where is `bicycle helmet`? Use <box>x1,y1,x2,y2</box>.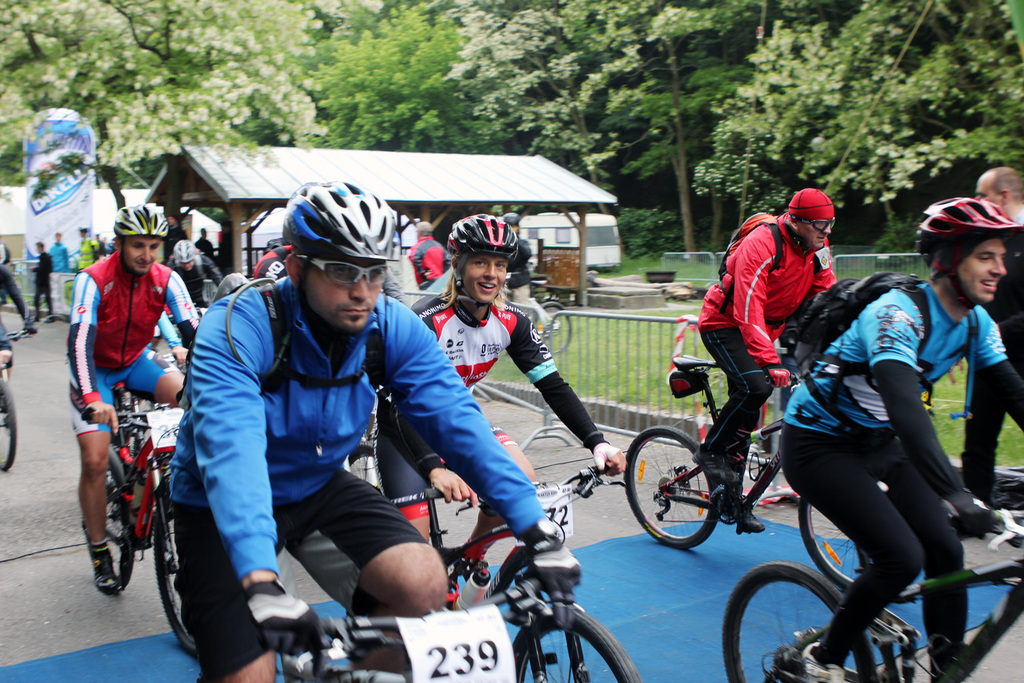
<box>913,197,1023,304</box>.
